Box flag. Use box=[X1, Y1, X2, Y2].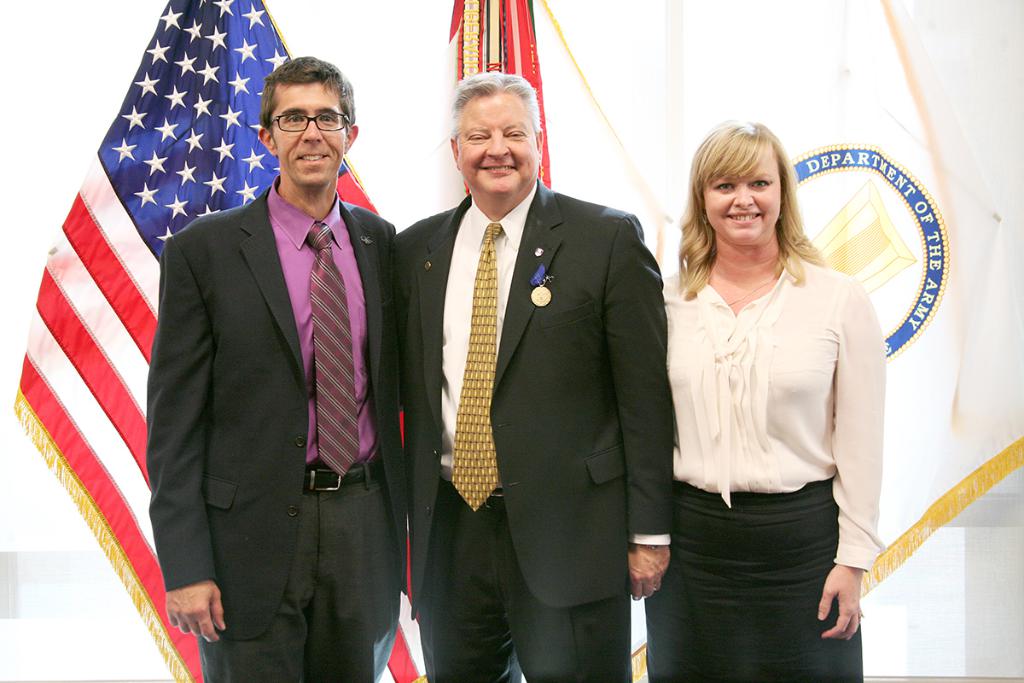
box=[61, 60, 298, 645].
